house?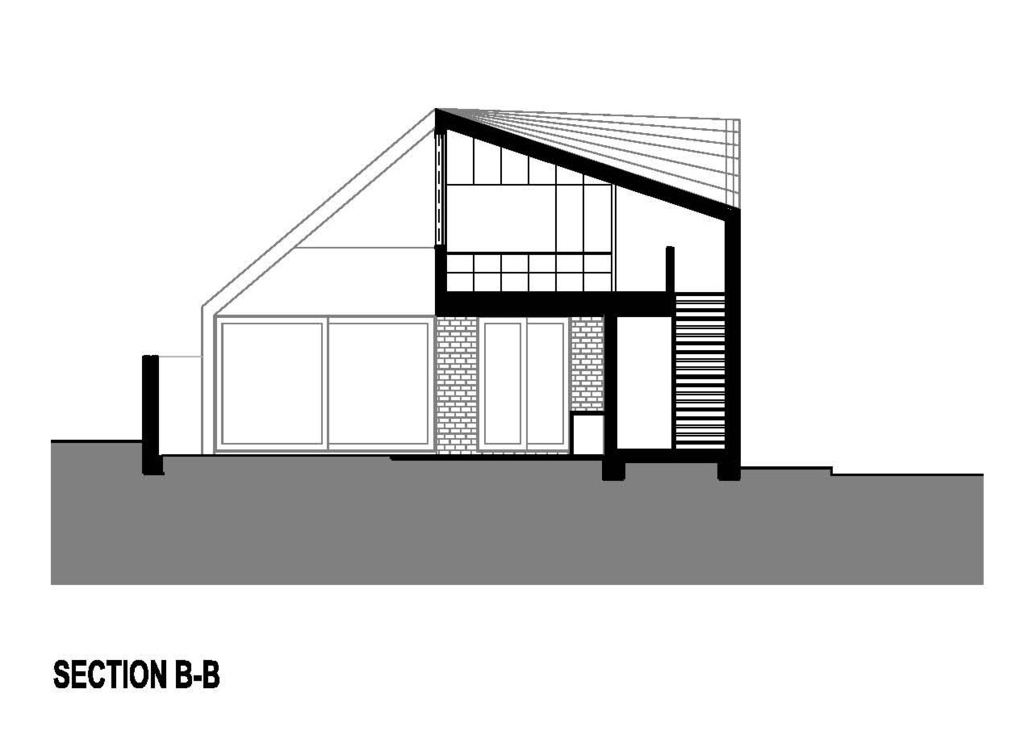
bbox=[143, 99, 744, 483]
